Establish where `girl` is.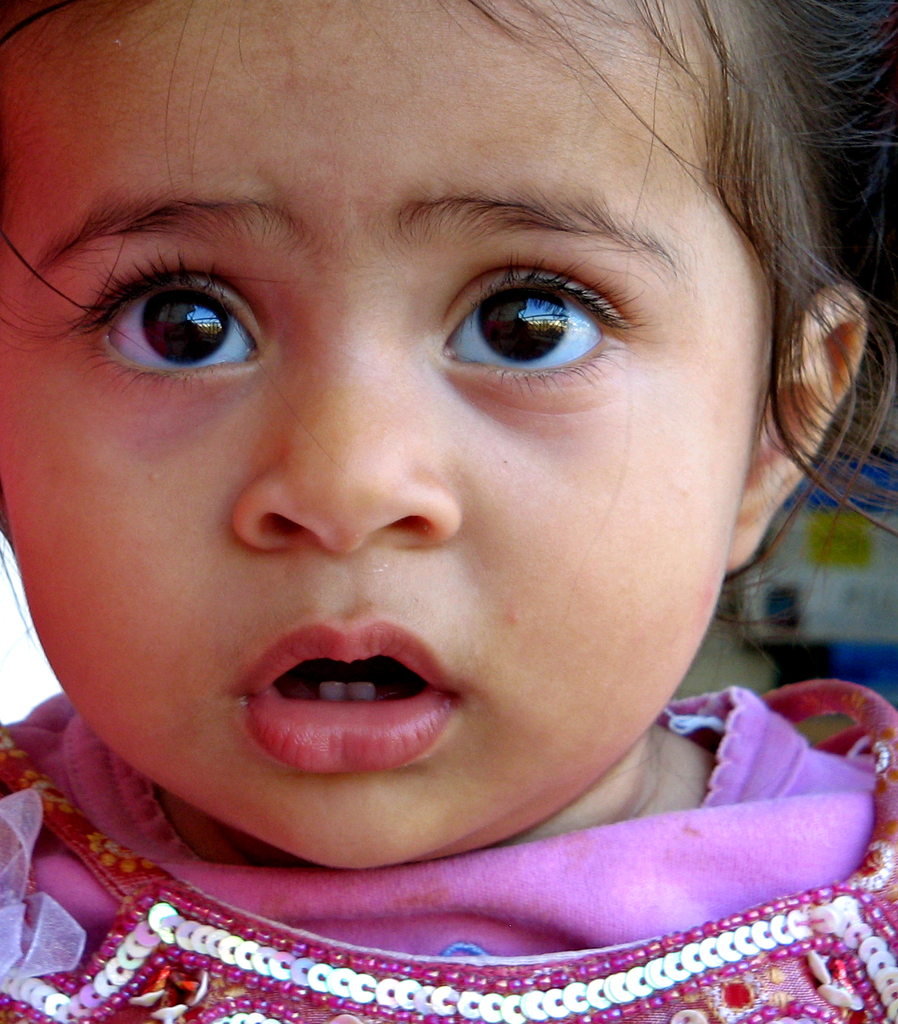
Established at (0,0,882,1023).
